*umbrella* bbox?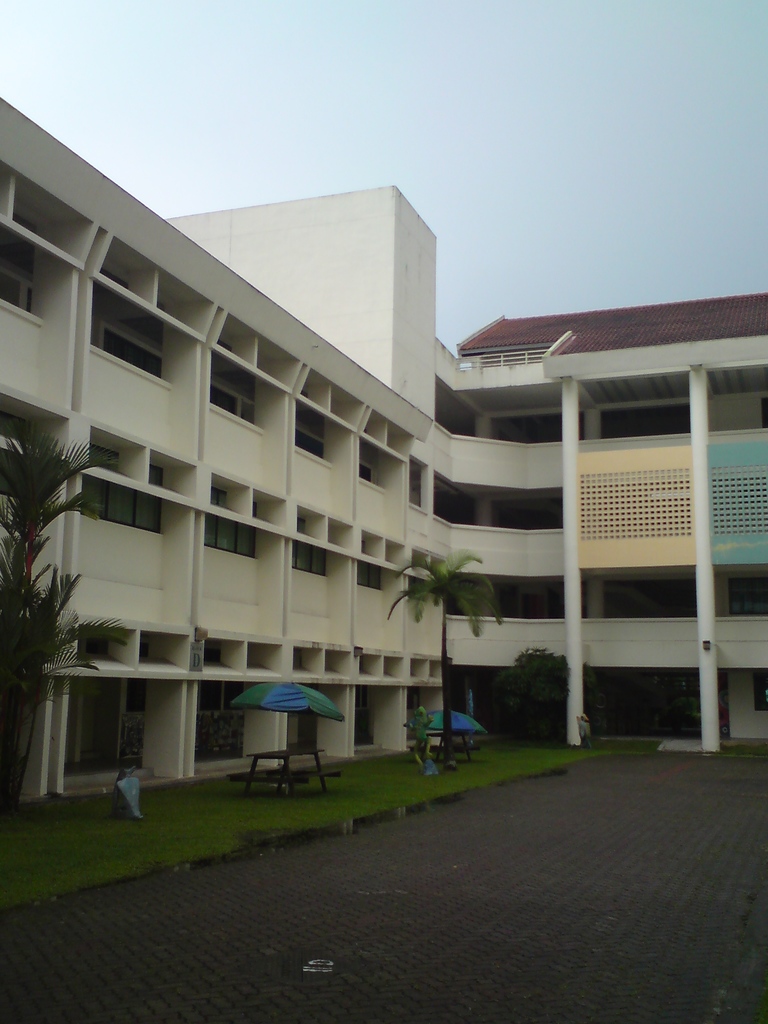
<box>429,708,486,739</box>
